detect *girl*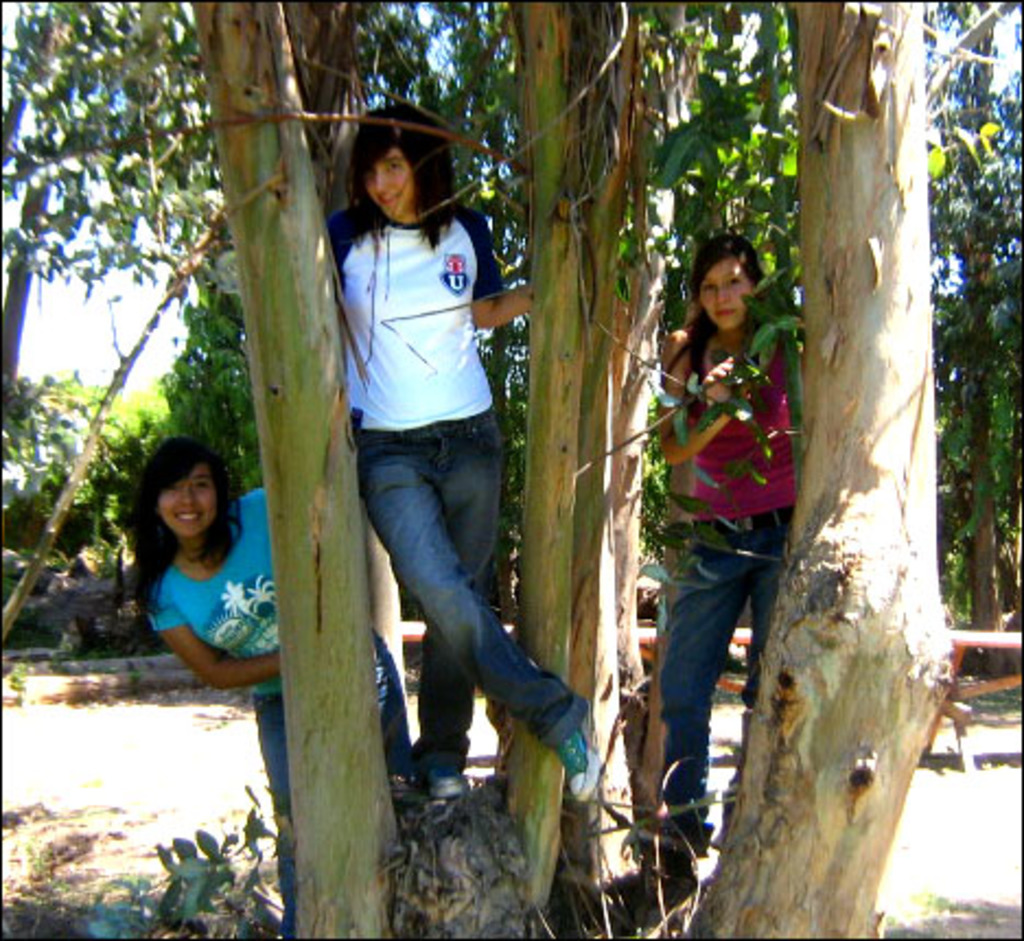
locate(659, 245, 796, 832)
